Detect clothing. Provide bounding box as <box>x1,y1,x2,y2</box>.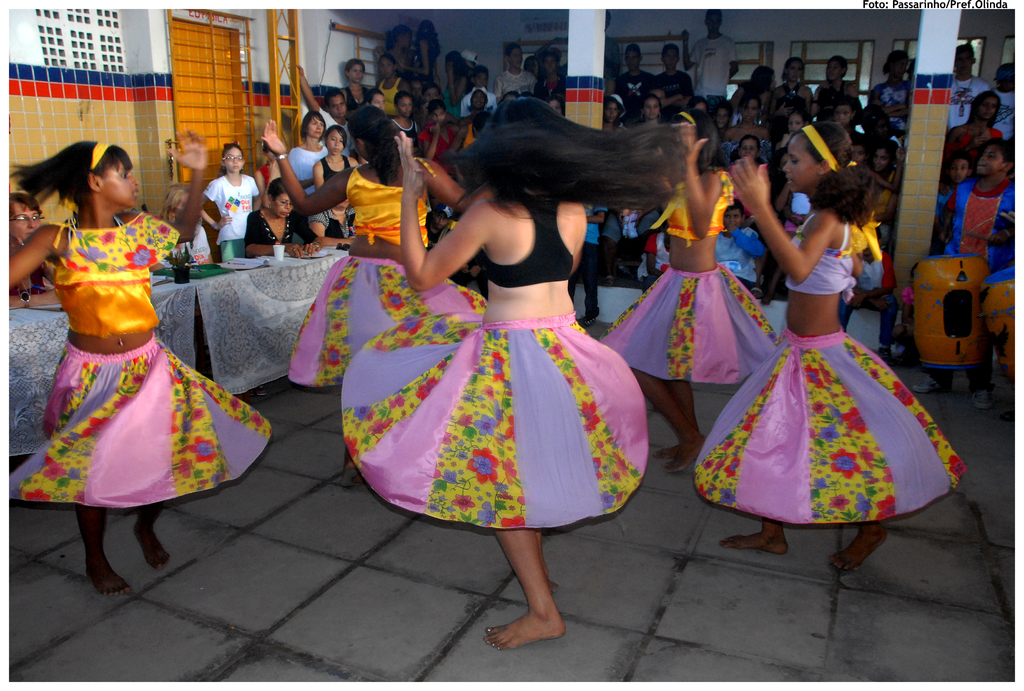
<box>488,188,576,287</box>.
